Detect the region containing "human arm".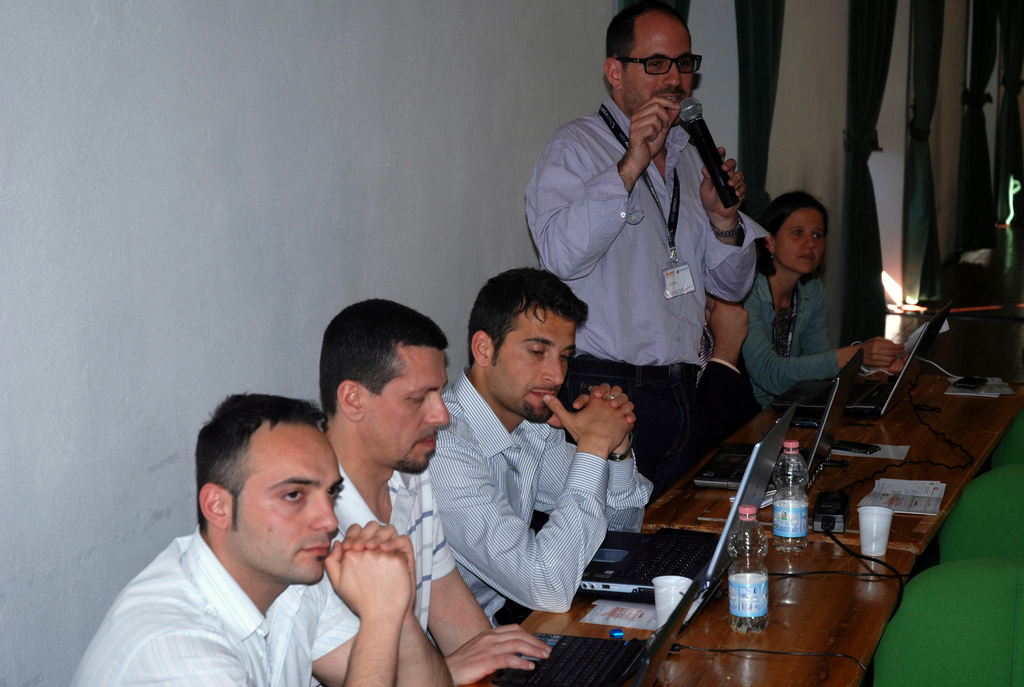
(694,291,758,437).
